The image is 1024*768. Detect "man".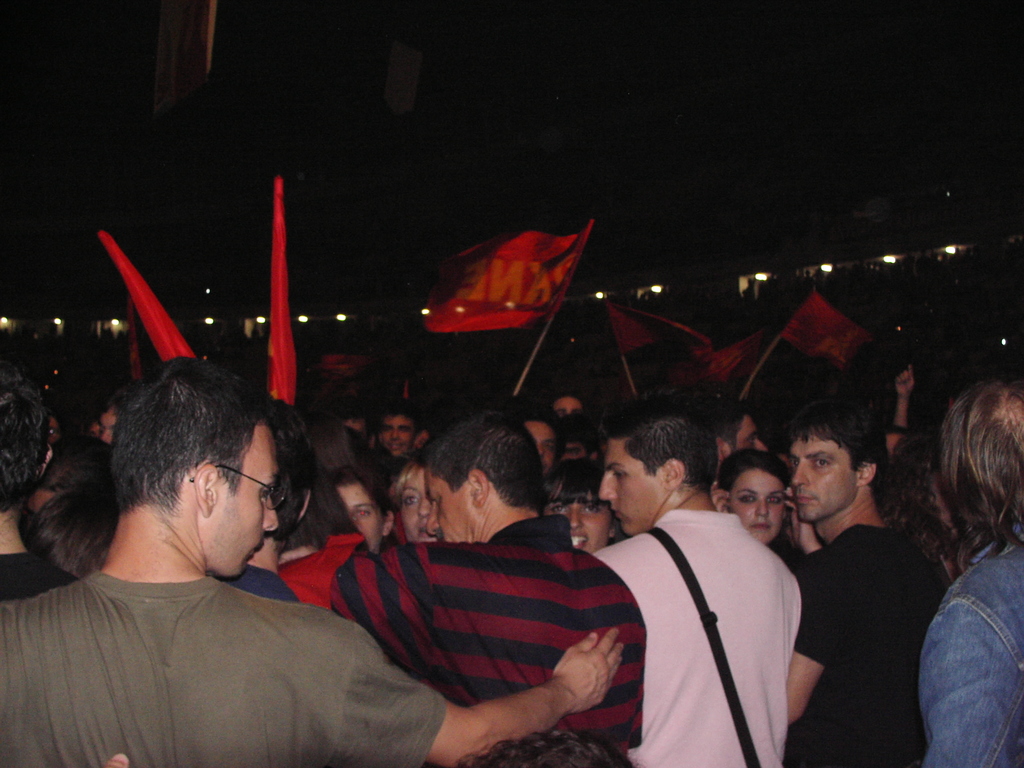
Detection: bbox(0, 349, 623, 767).
